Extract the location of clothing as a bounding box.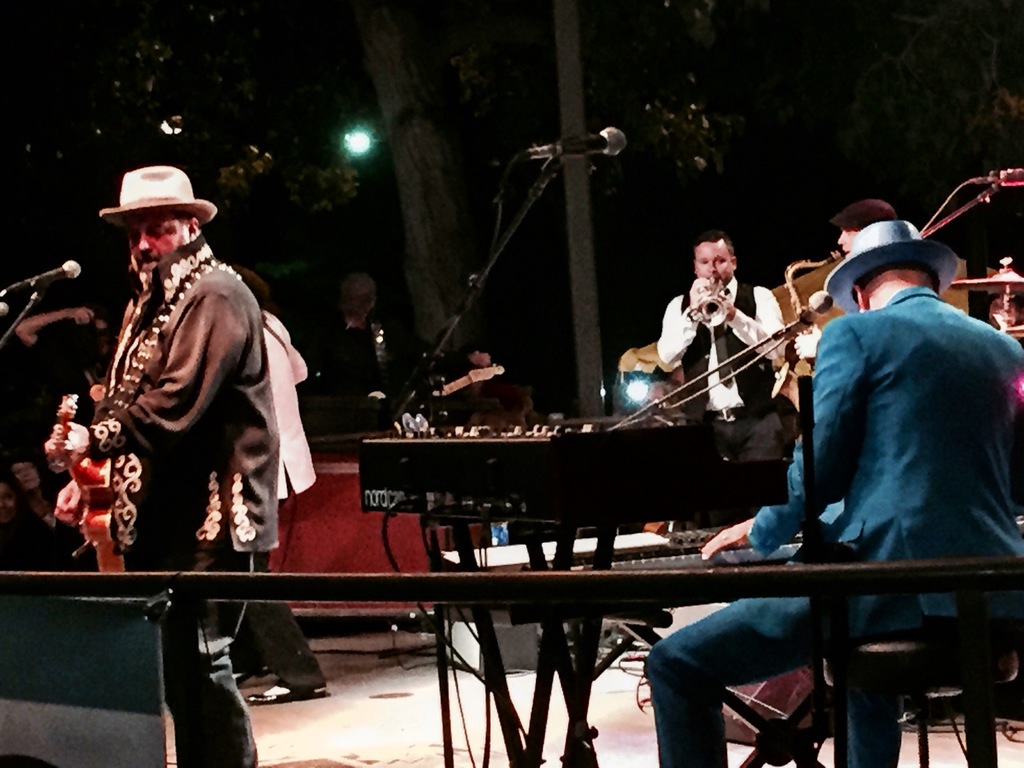
<bbox>87, 236, 282, 767</bbox>.
